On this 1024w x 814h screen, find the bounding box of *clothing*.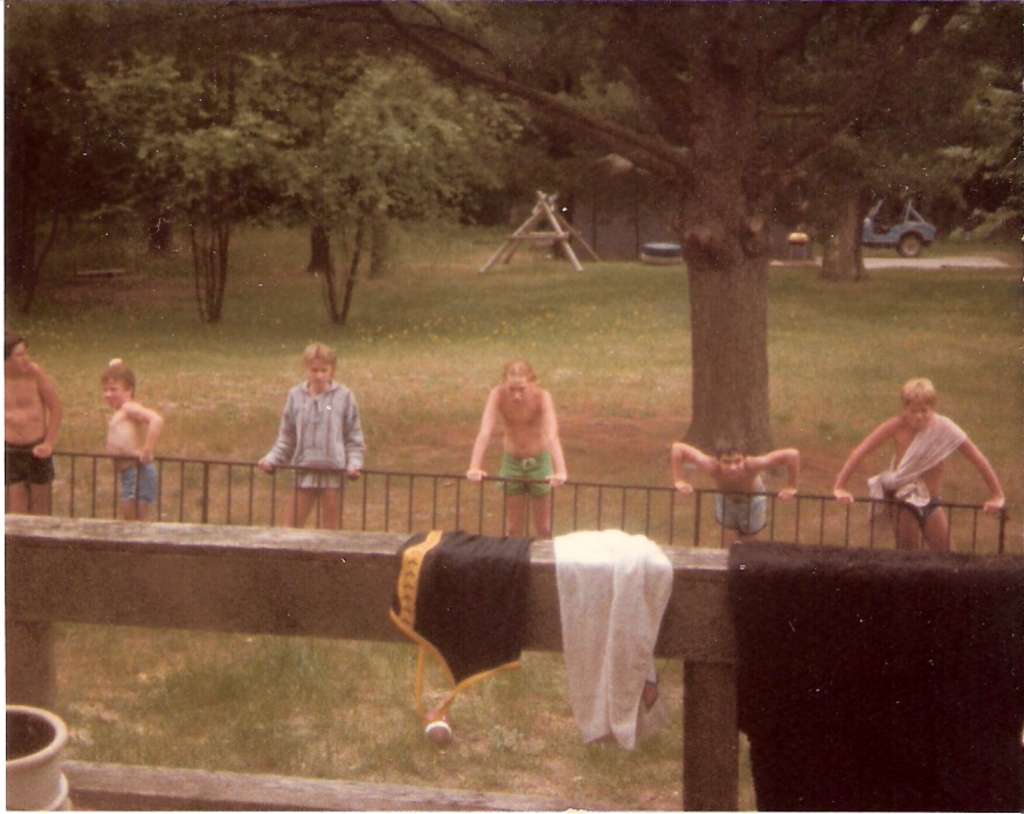
Bounding box: detection(893, 496, 939, 541).
